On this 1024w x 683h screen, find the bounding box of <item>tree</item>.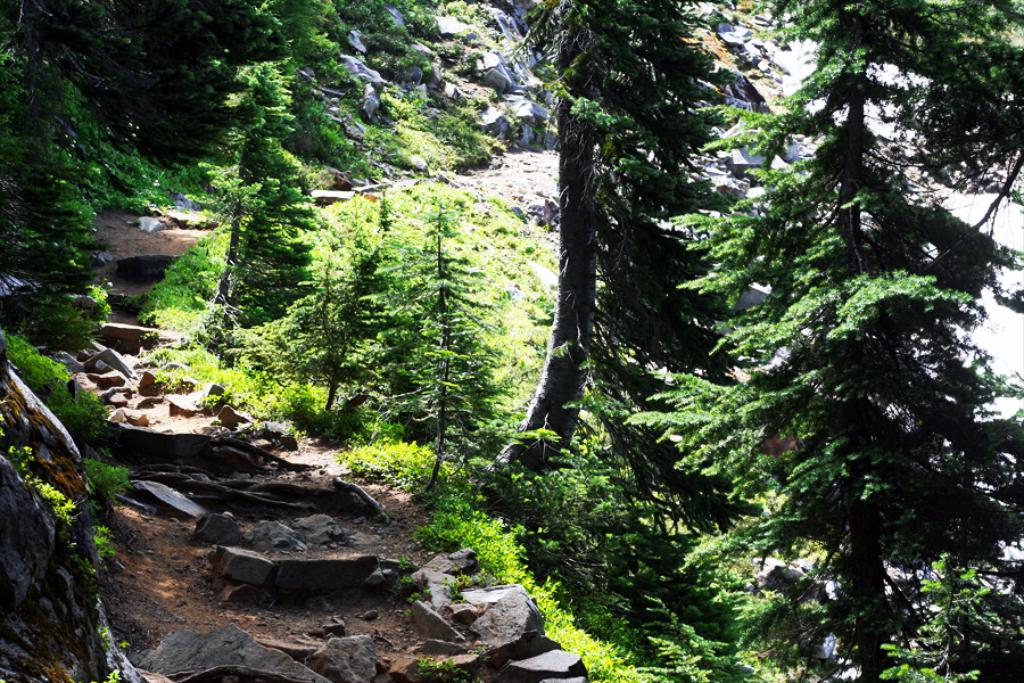
Bounding box: 501, 0, 744, 515.
